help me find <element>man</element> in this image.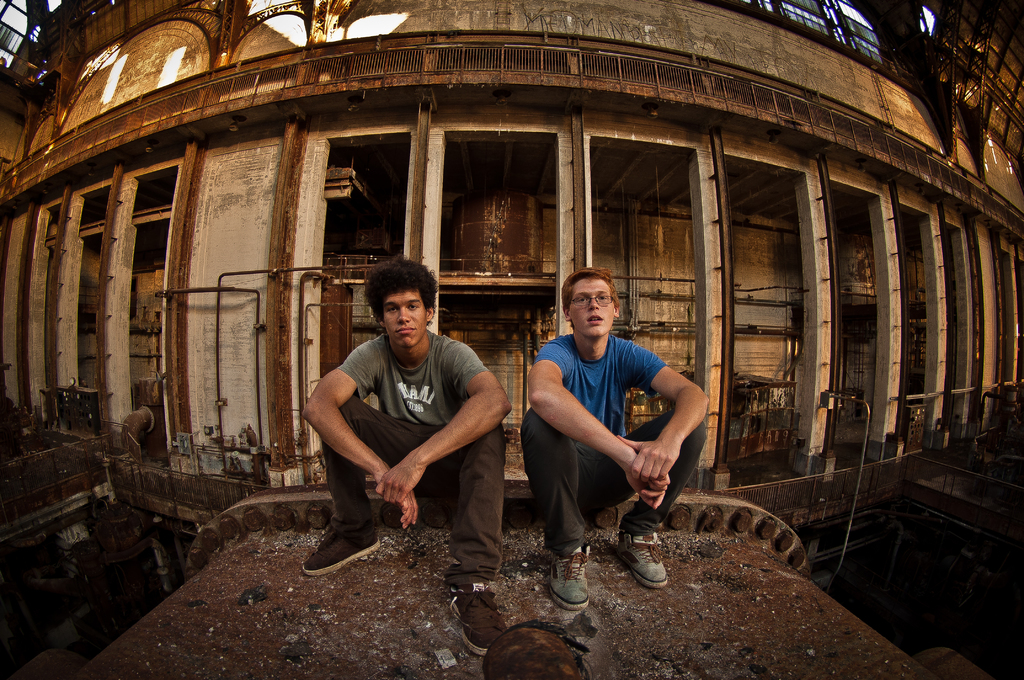
Found it: pyautogui.locateOnScreen(519, 261, 708, 610).
